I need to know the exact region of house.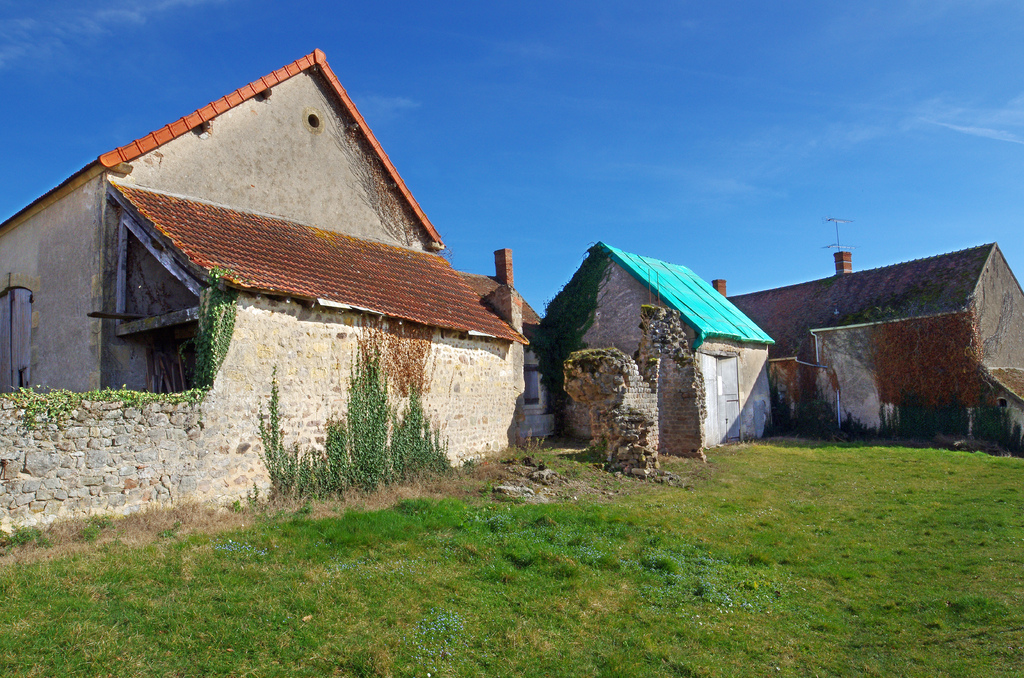
Region: [left=697, top=225, right=1012, bottom=453].
